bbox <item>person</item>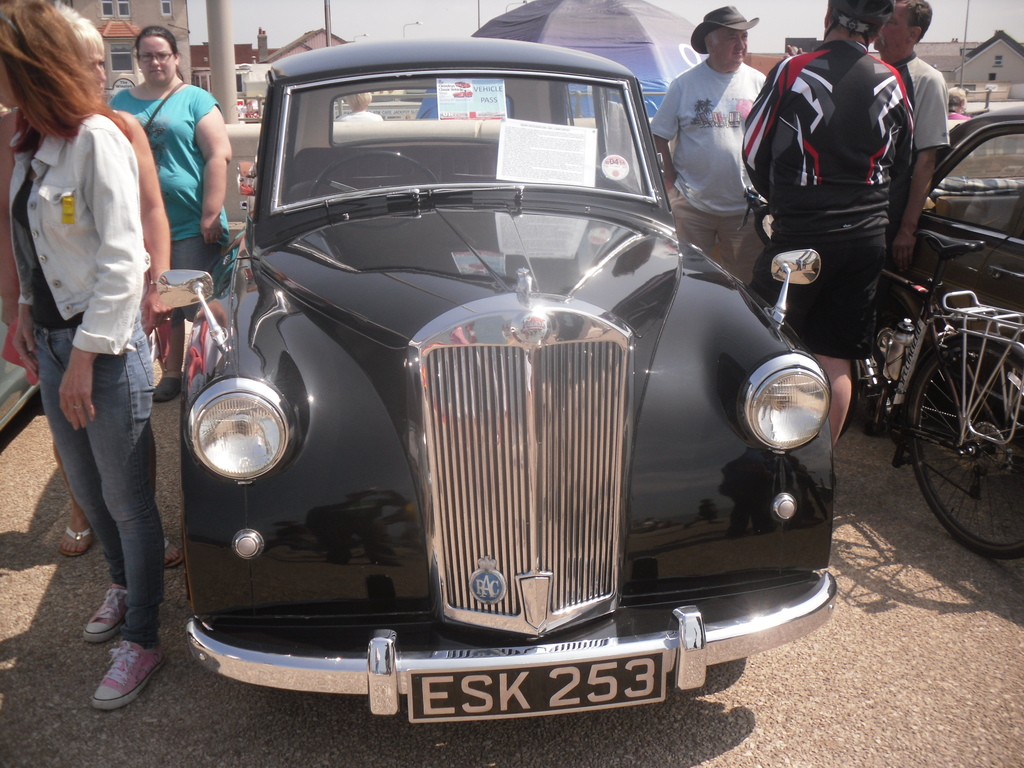
x1=743 y1=0 x2=913 y2=502
